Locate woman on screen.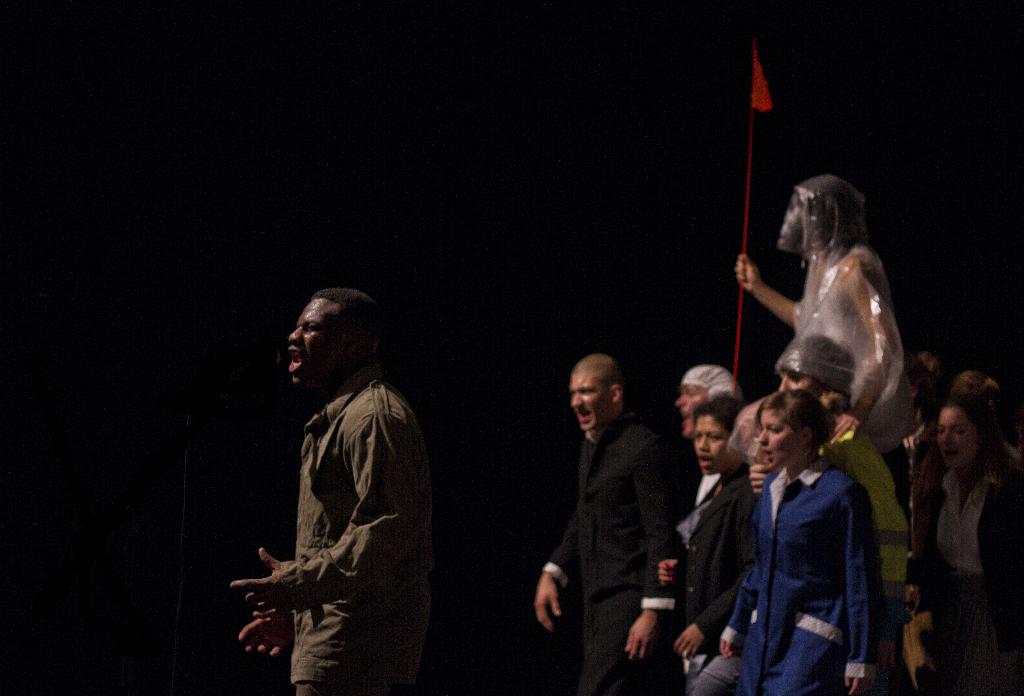
On screen at 924,399,1021,693.
